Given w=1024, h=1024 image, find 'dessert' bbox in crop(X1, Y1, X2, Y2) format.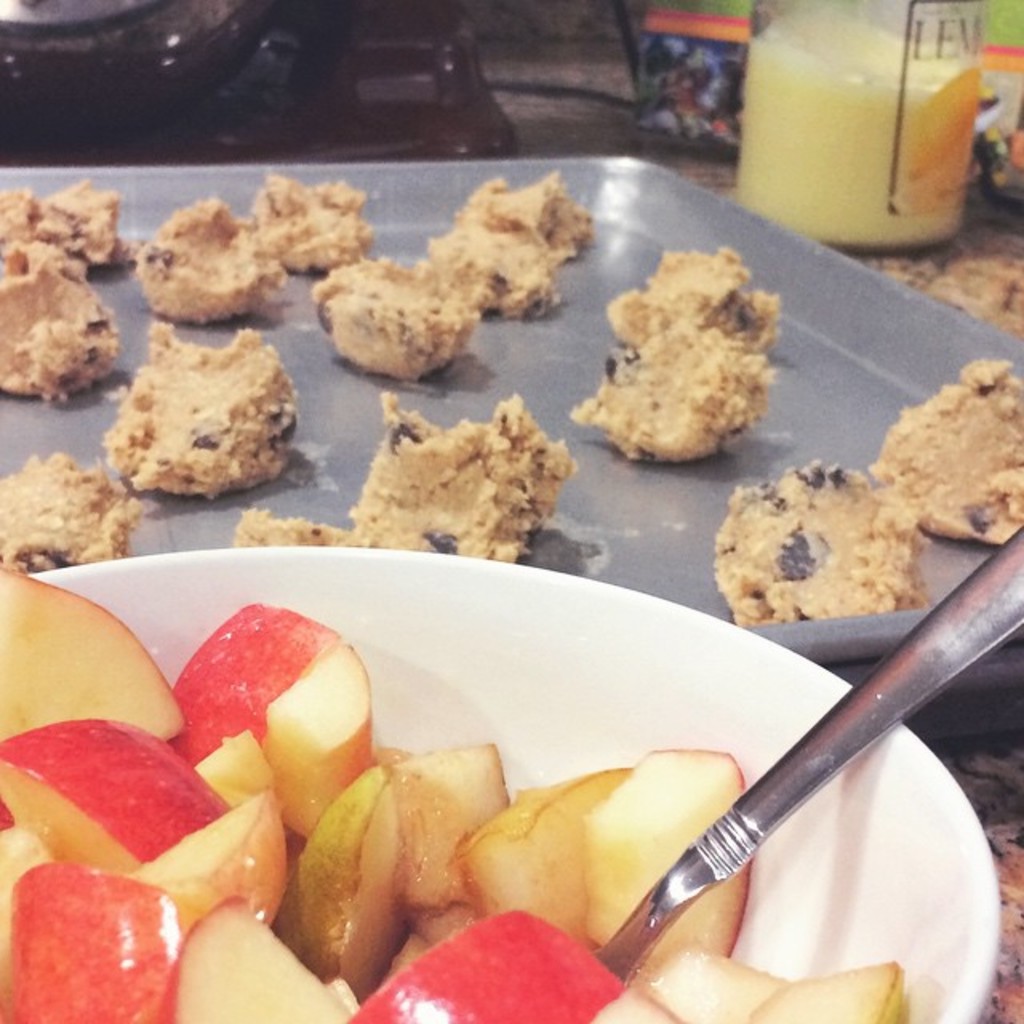
crop(0, 557, 910, 1022).
